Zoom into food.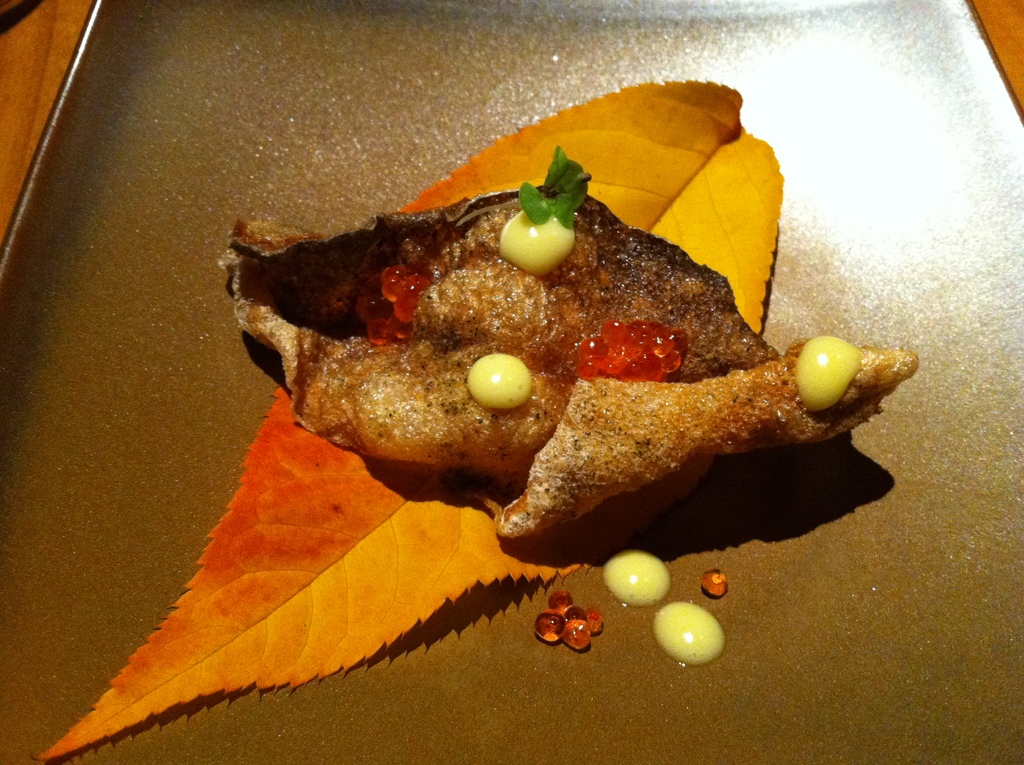
Zoom target: detection(605, 546, 675, 607).
